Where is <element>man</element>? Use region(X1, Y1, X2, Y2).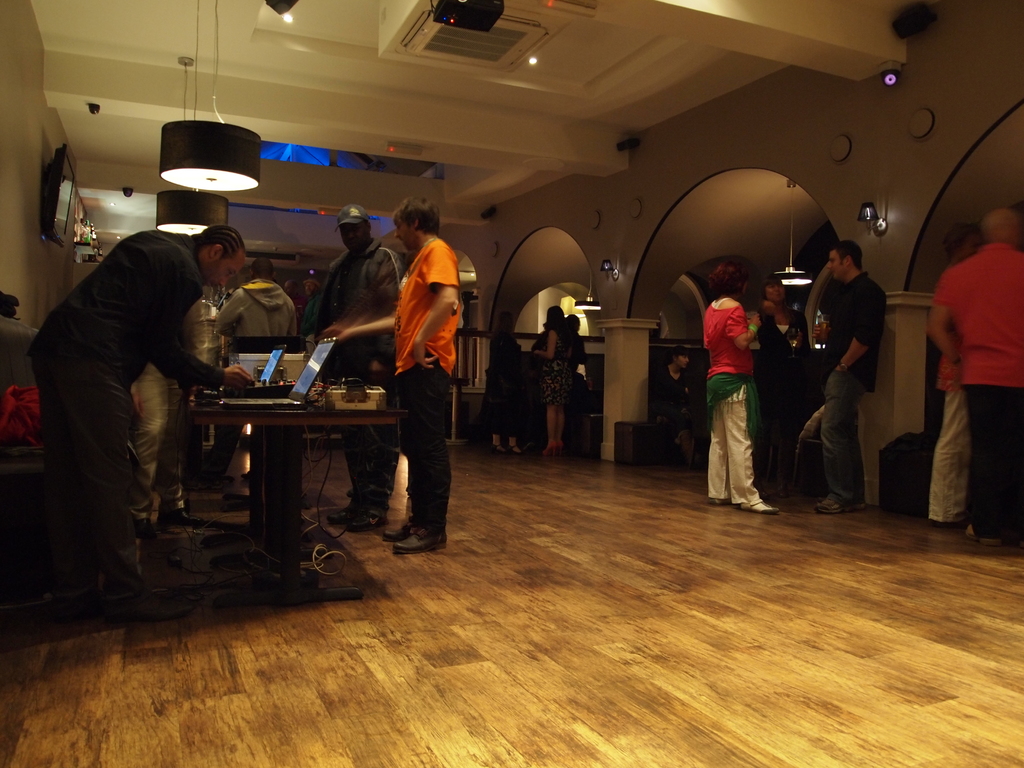
region(318, 200, 458, 559).
